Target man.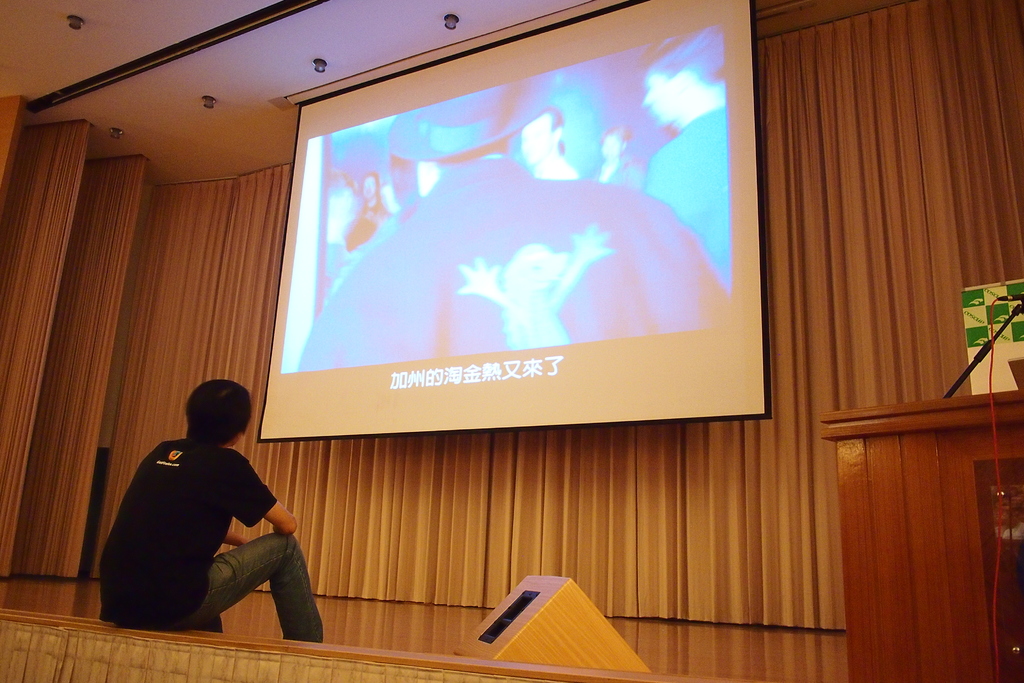
Target region: bbox=[99, 389, 321, 646].
